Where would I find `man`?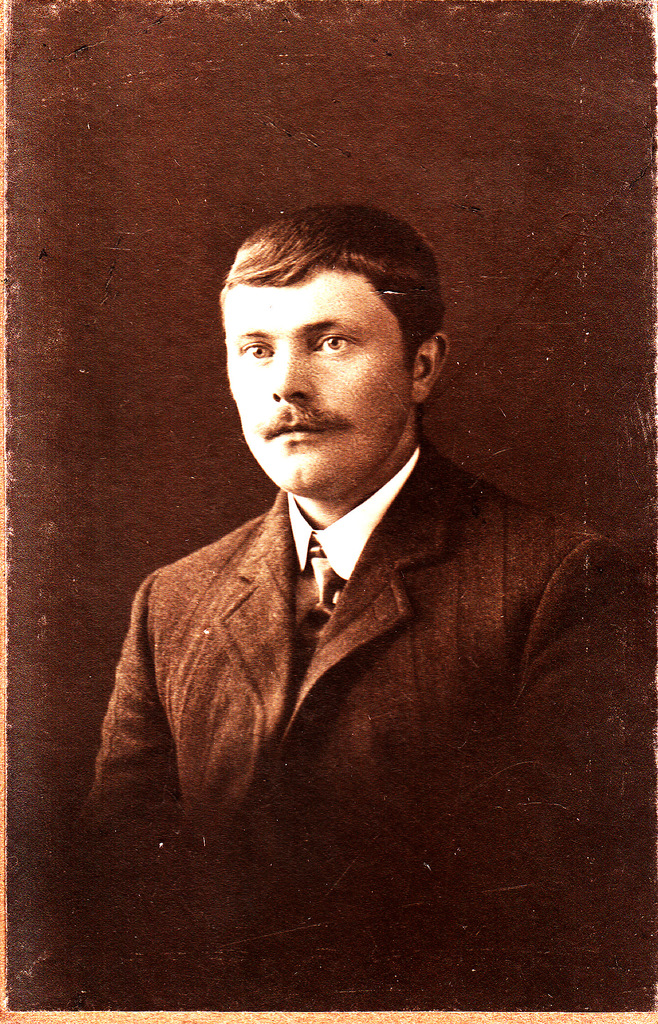
At <box>85,202,654,892</box>.
